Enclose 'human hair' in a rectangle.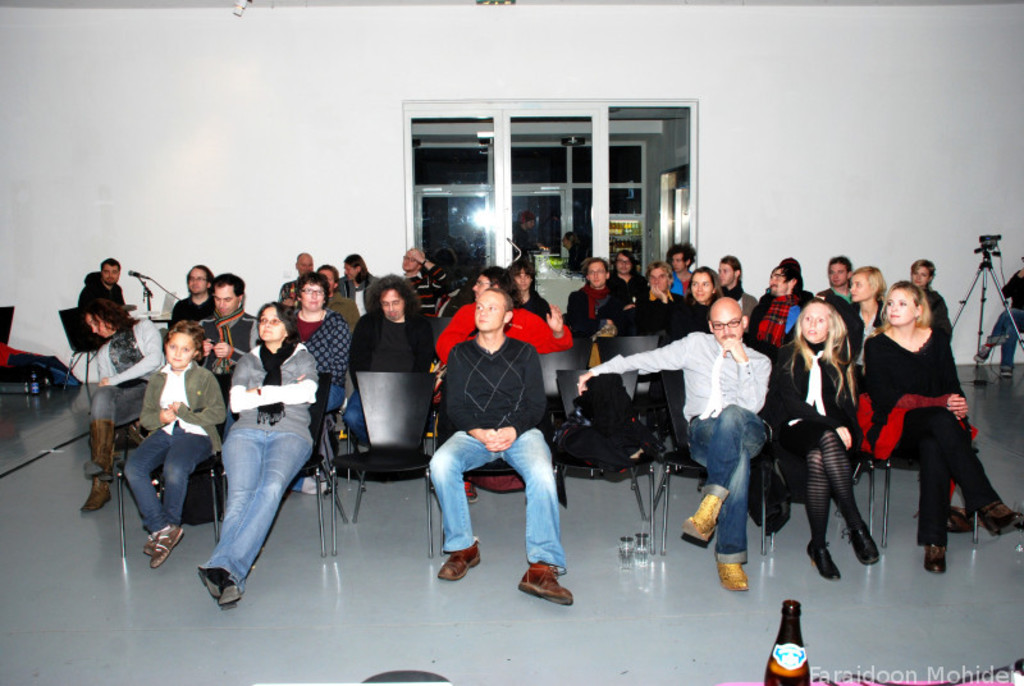
x1=648, y1=260, x2=673, y2=291.
